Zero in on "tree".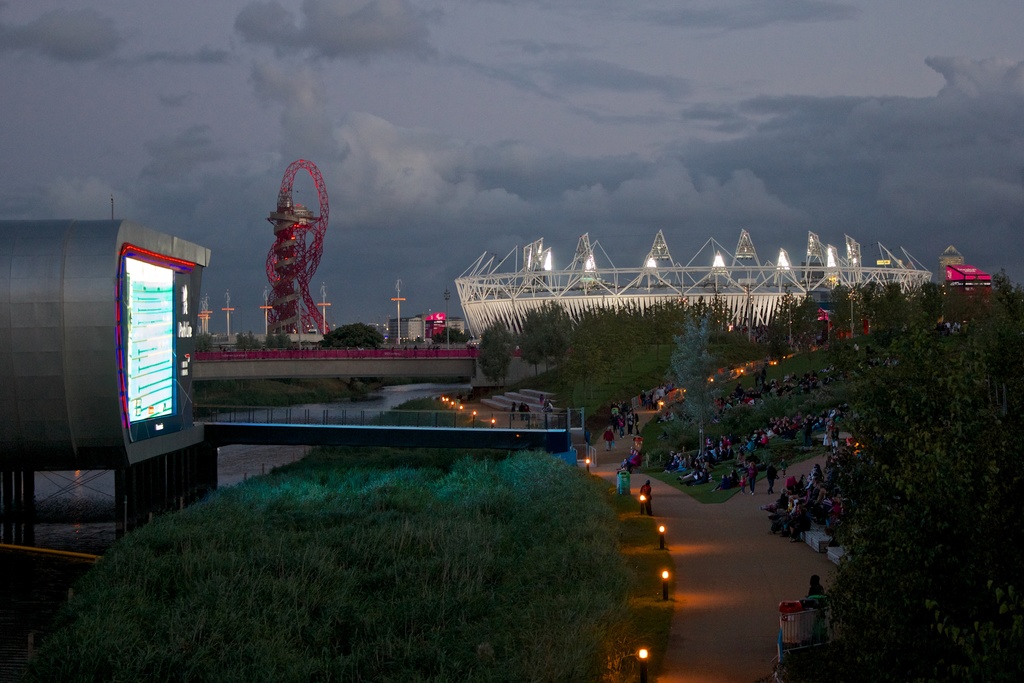
Zeroed in: 726 286 1010 638.
